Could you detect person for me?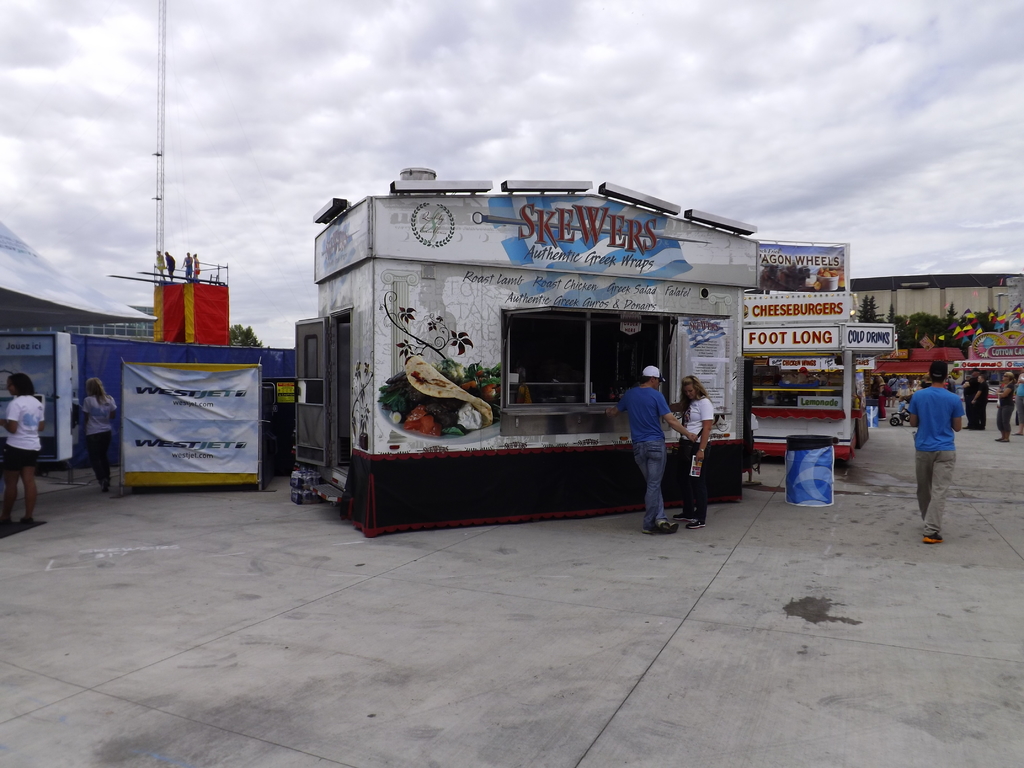
Detection result: [913,376,922,392].
